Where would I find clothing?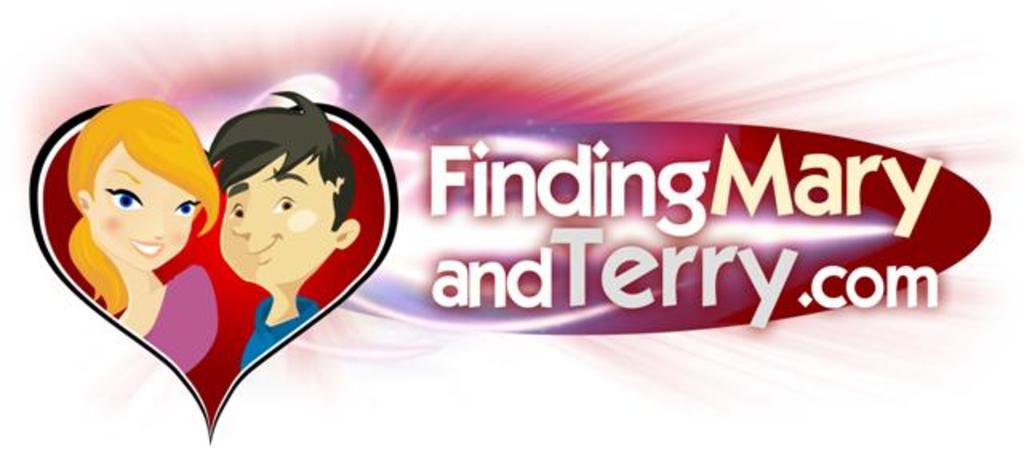
At [x1=240, y1=295, x2=318, y2=370].
